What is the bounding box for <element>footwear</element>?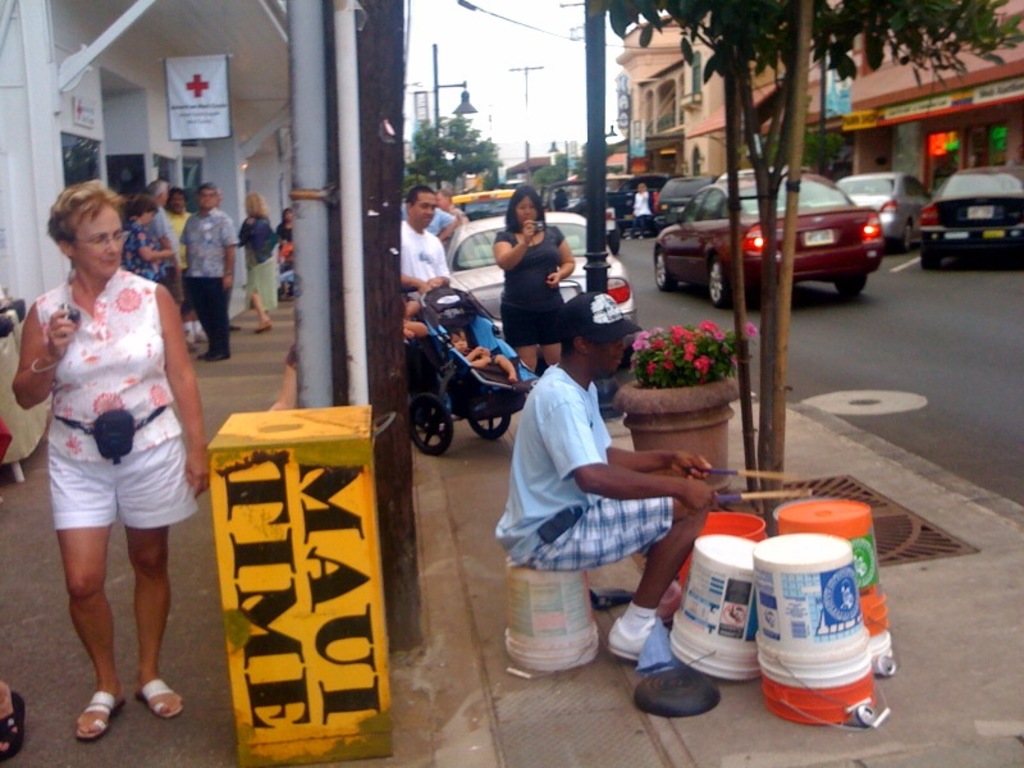
left=68, top=686, right=127, bottom=744.
